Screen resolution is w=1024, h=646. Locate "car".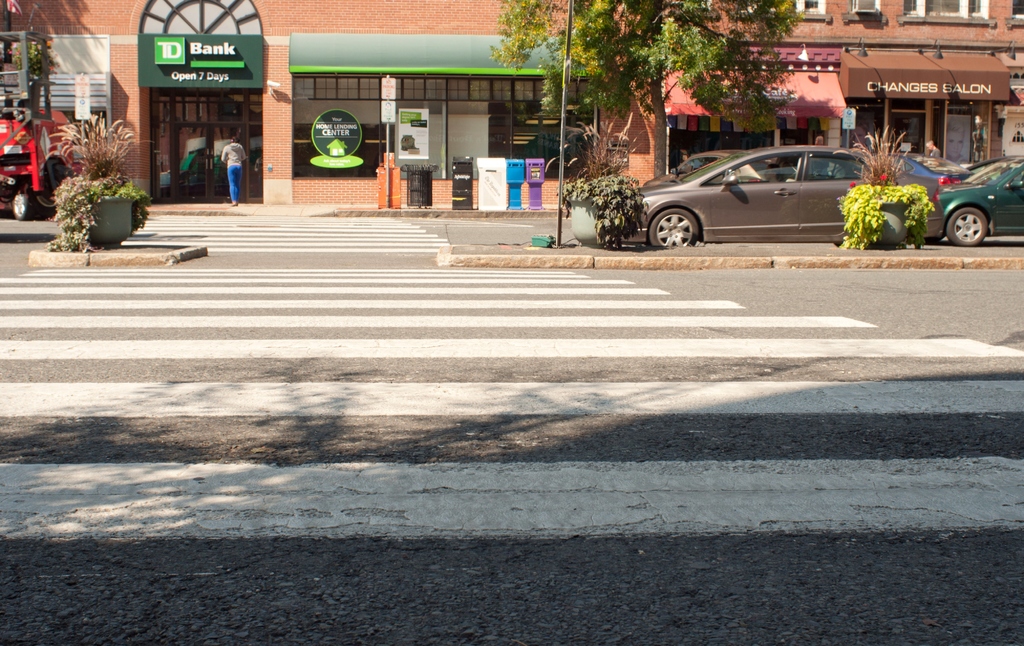
detection(635, 138, 919, 238).
